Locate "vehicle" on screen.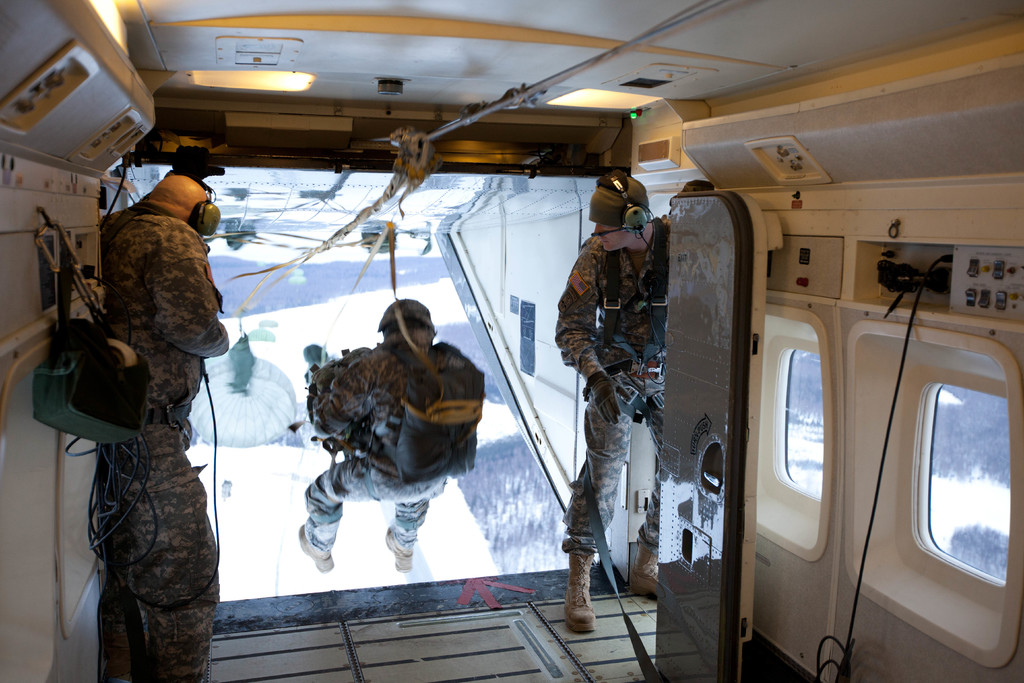
On screen at bbox=(0, 0, 1023, 682).
